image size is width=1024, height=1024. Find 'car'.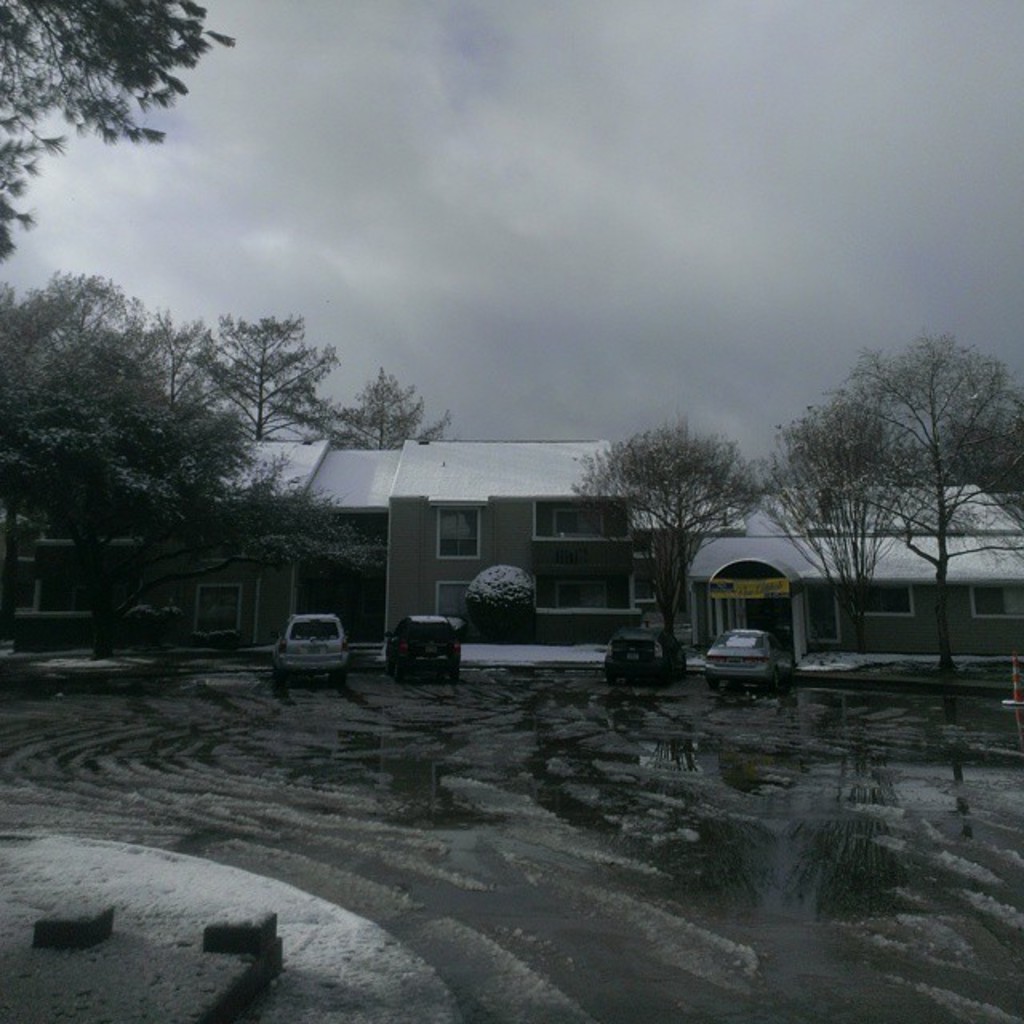
[275,610,349,678].
